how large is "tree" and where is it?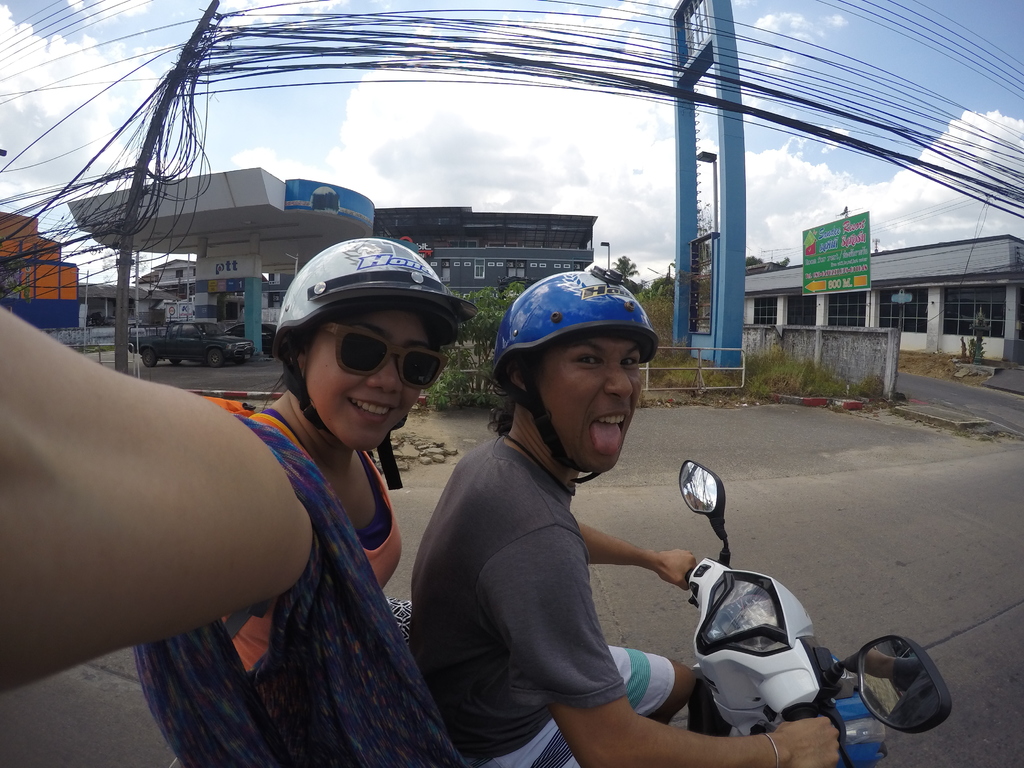
Bounding box: 417,294,558,401.
